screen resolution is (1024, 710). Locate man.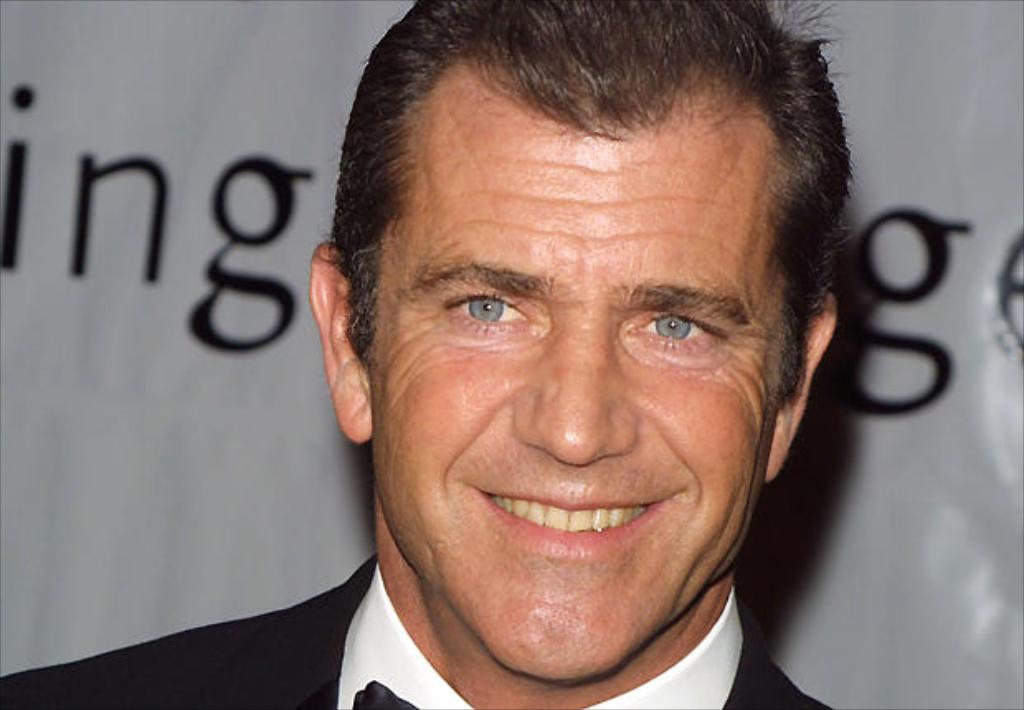
x1=167, y1=0, x2=965, y2=709.
